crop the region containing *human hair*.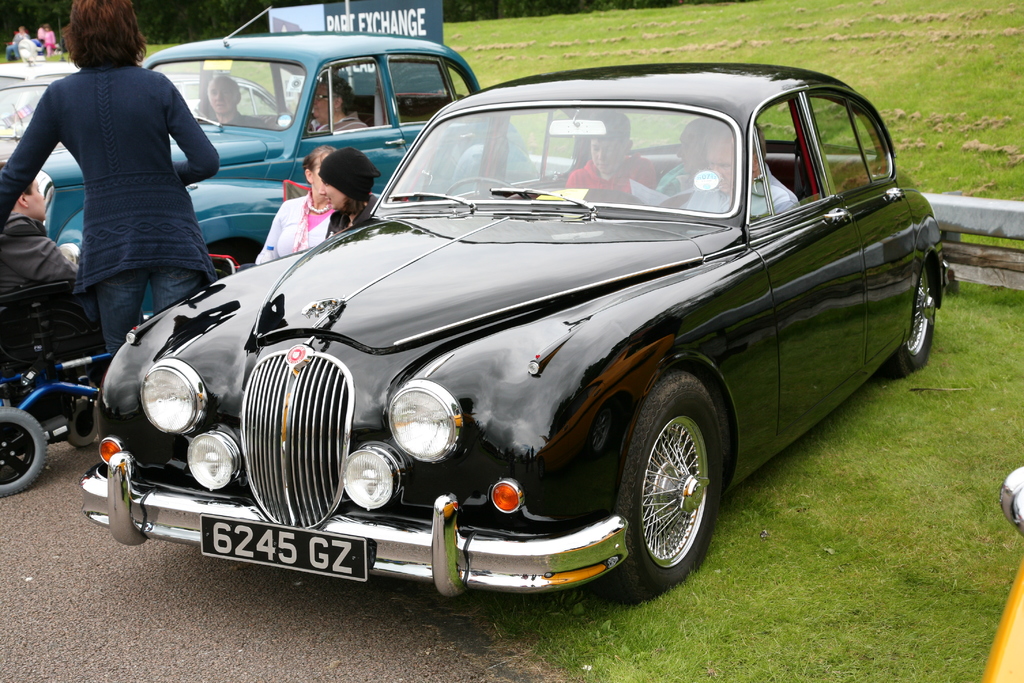
Crop region: [317,73,358,117].
